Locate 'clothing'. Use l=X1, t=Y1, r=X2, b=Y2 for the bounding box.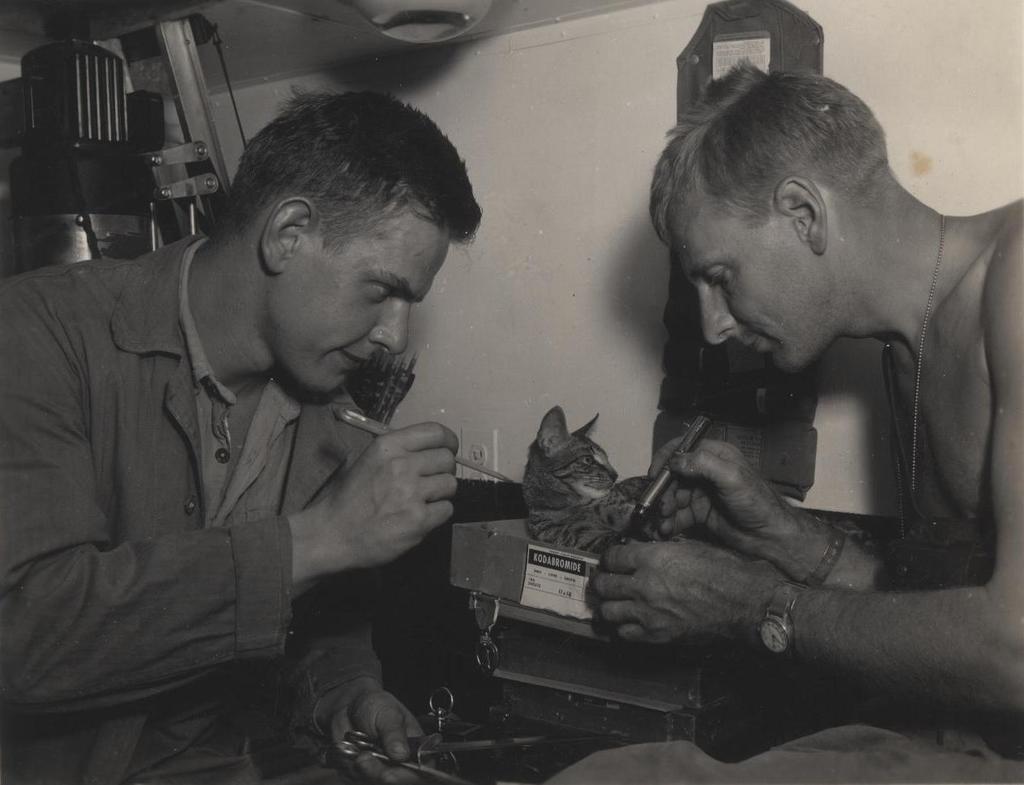
l=0, t=233, r=386, b=784.
